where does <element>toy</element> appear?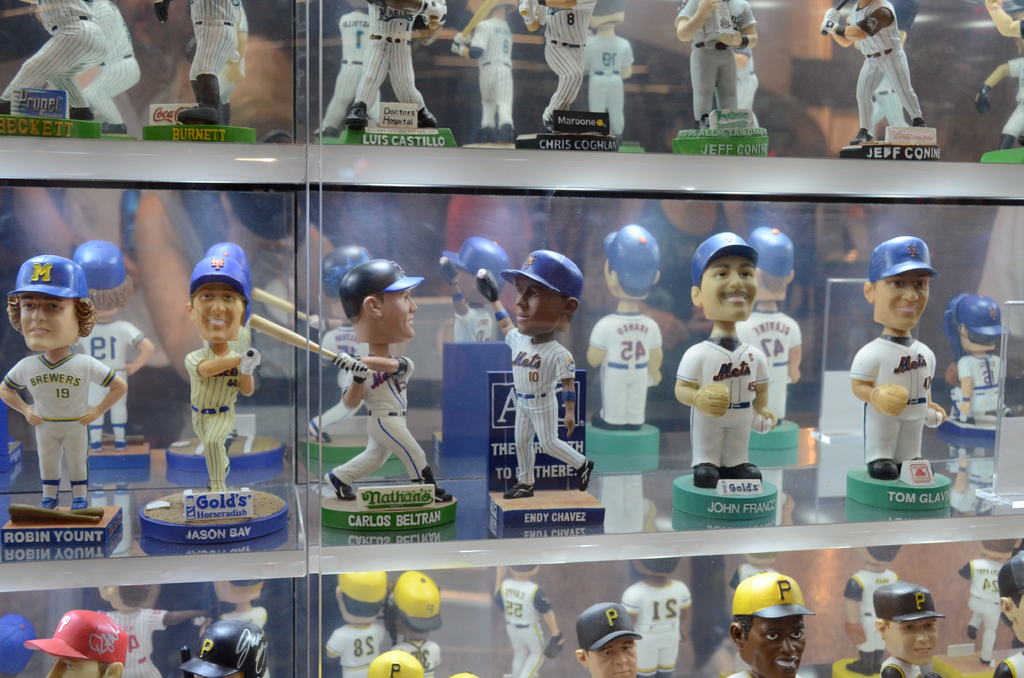
Appears at 851:234:951:508.
